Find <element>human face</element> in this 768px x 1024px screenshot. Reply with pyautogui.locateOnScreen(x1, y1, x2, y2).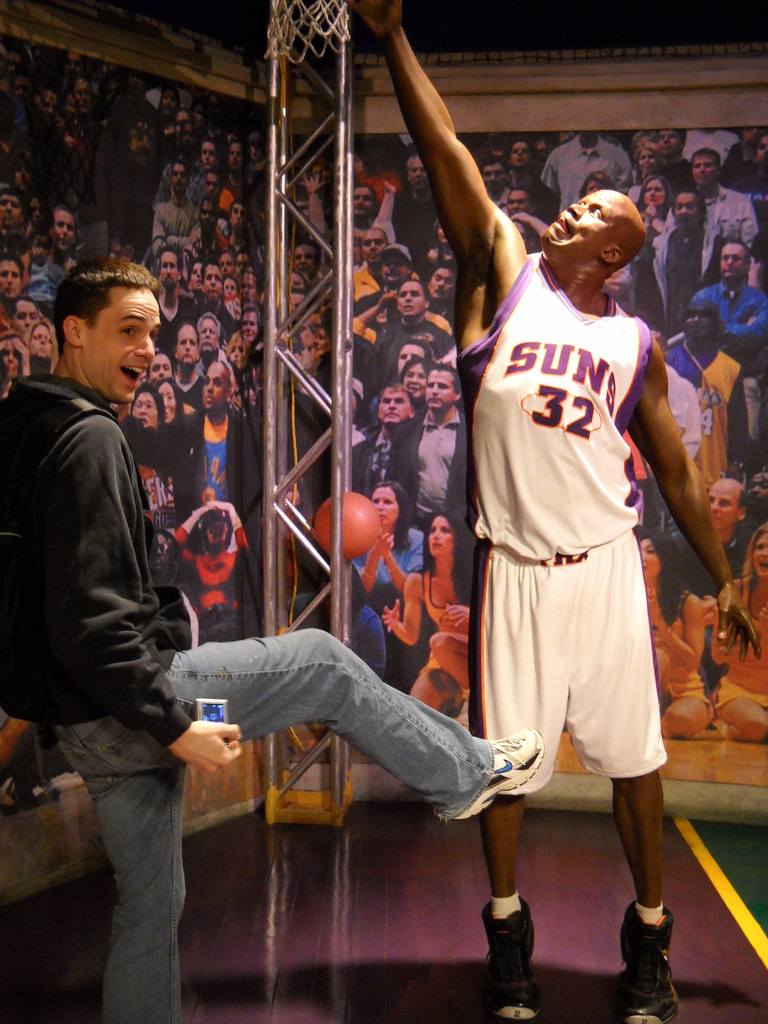
pyautogui.locateOnScreen(692, 154, 717, 180).
